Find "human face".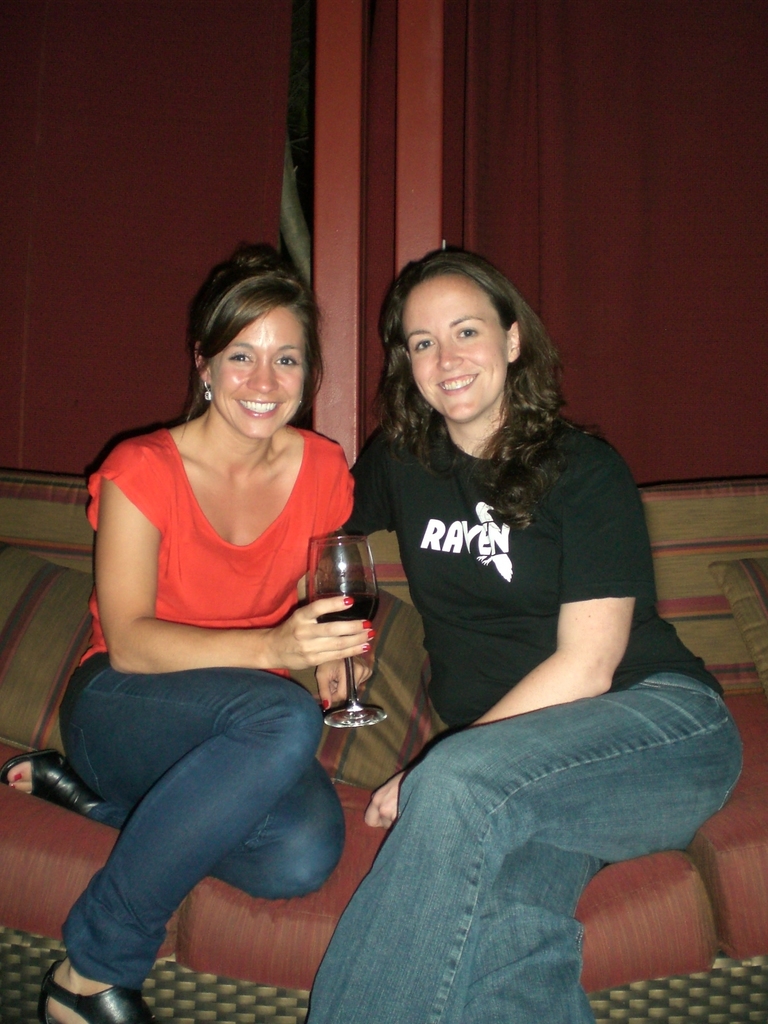
<box>408,274,513,419</box>.
